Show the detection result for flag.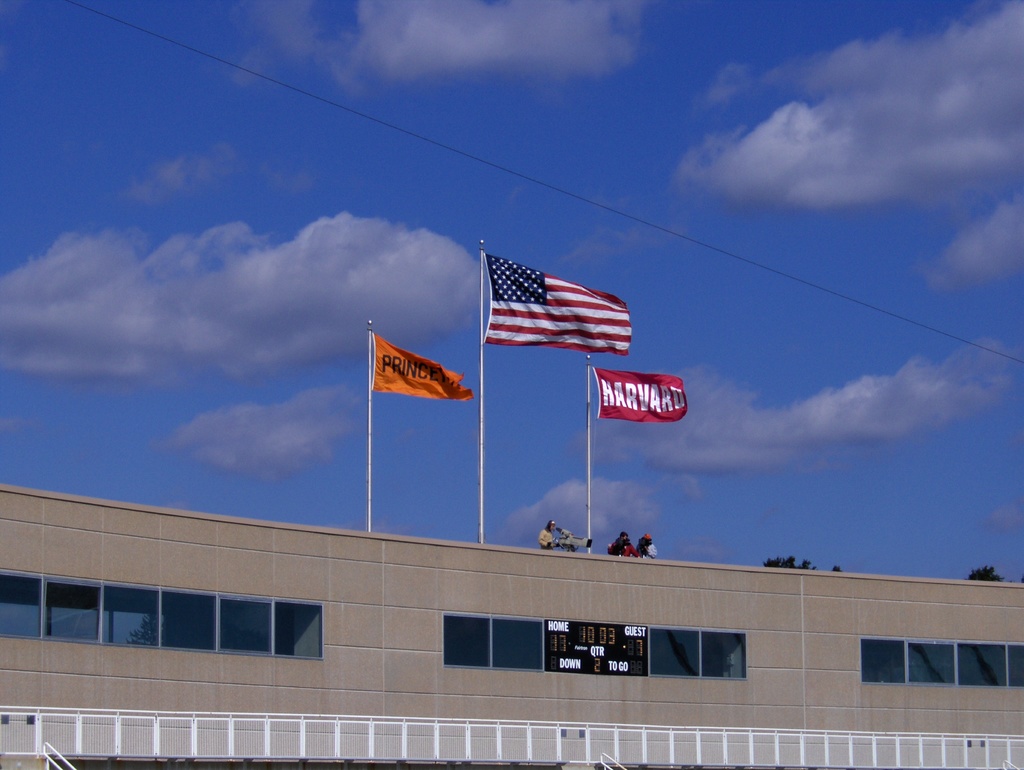
(left=361, top=333, right=472, bottom=398).
